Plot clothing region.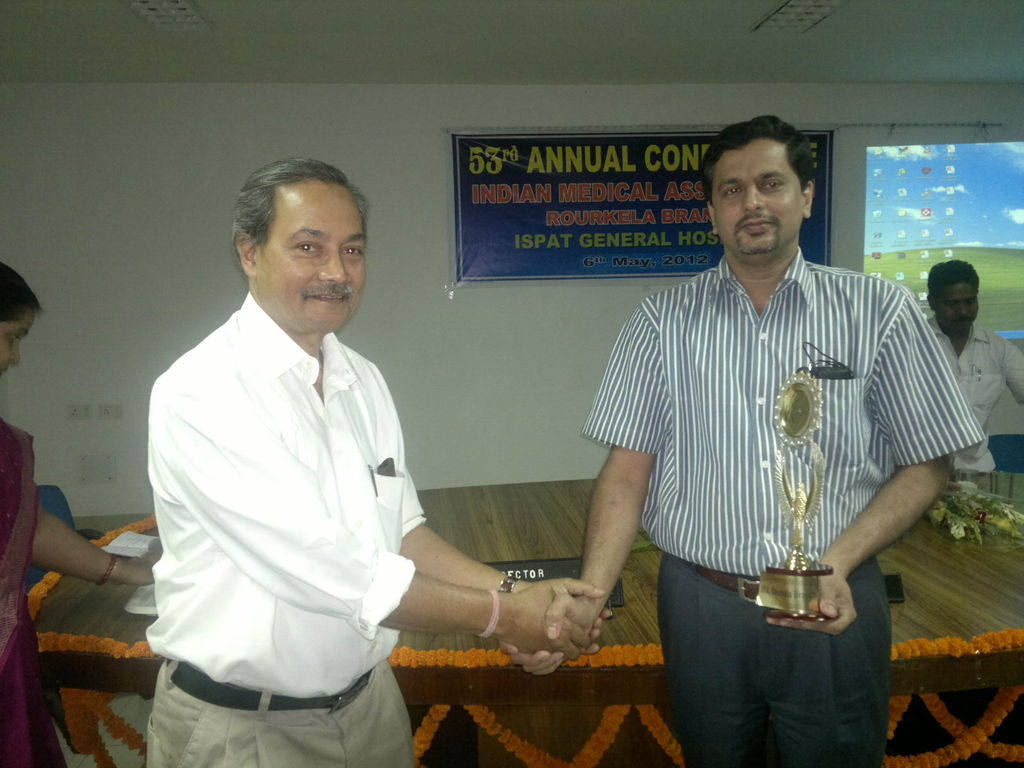
Plotted at [left=931, top=314, right=1023, bottom=479].
